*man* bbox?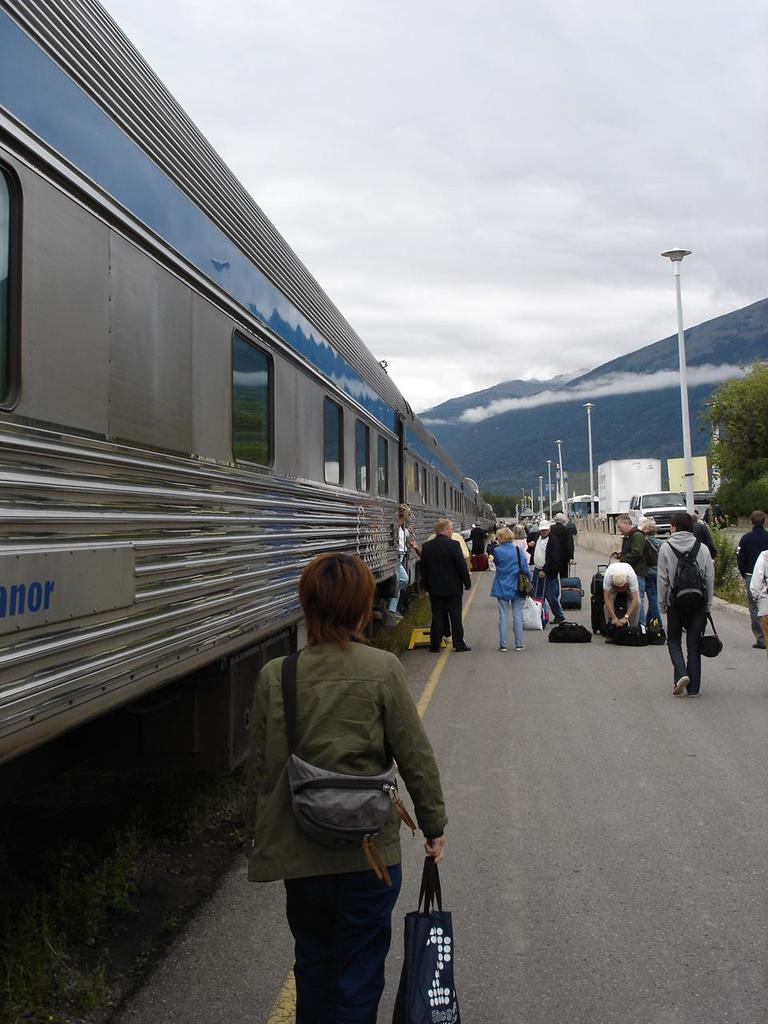
<bbox>736, 512, 767, 650</bbox>
